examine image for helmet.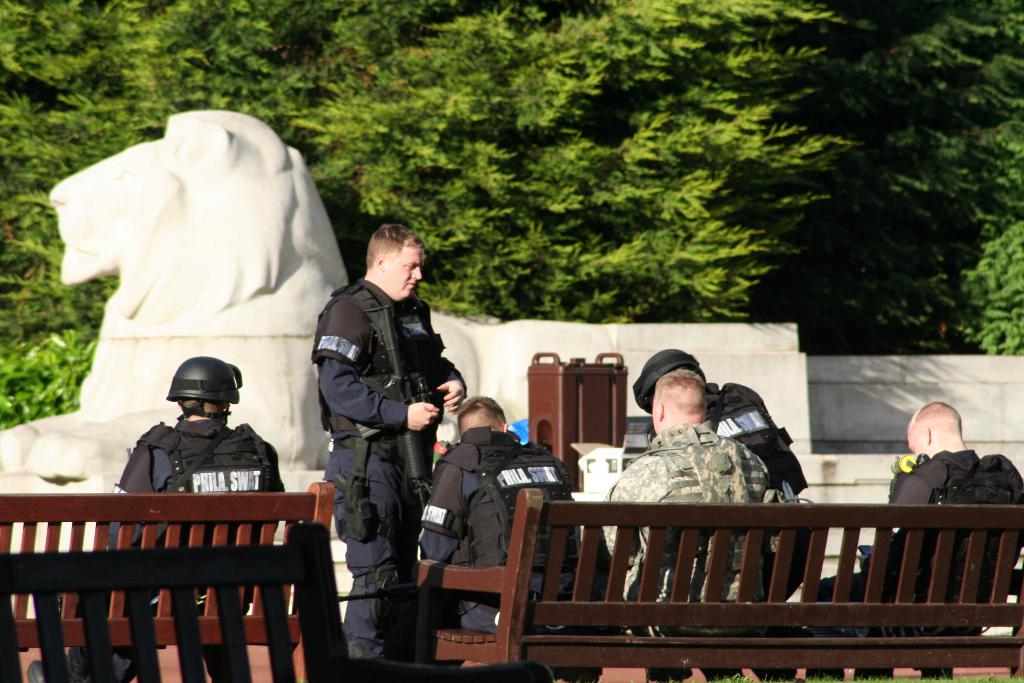
Examination result: 165, 357, 242, 419.
